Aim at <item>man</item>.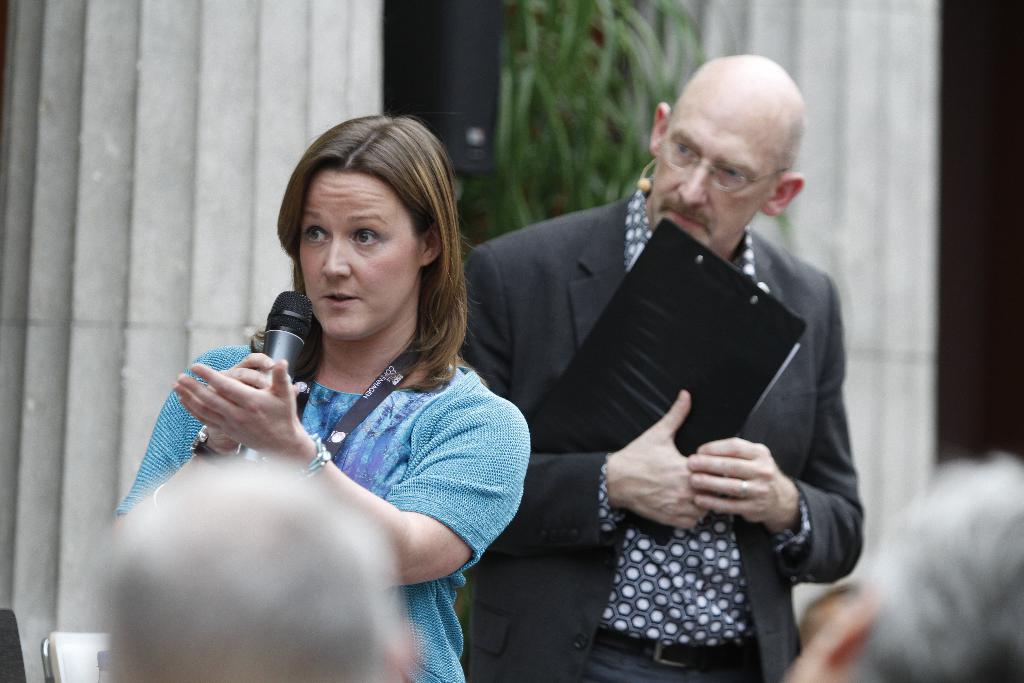
Aimed at left=780, top=454, right=1023, bottom=682.
